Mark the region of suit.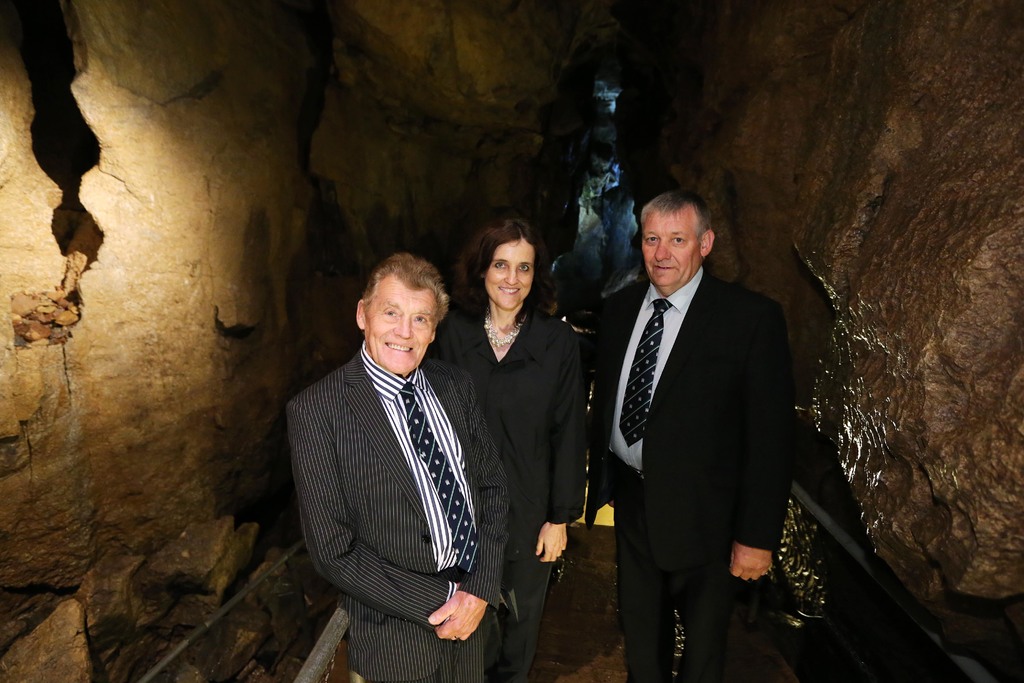
Region: l=281, t=349, r=516, b=682.
